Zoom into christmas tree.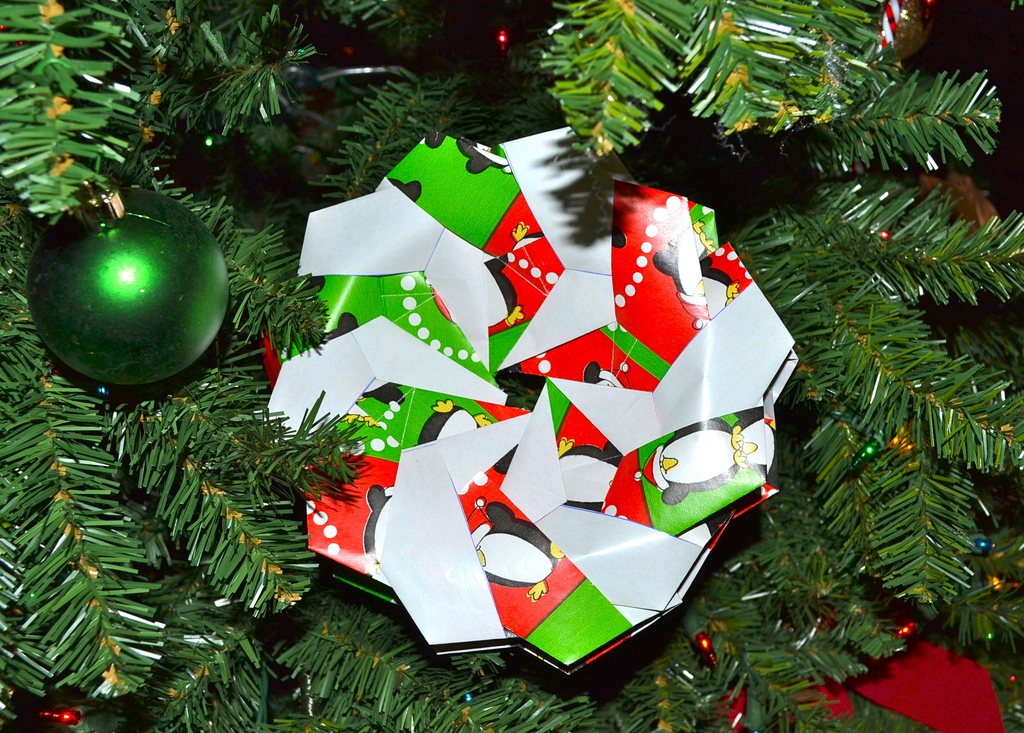
Zoom target: bbox=[0, 0, 1023, 732].
